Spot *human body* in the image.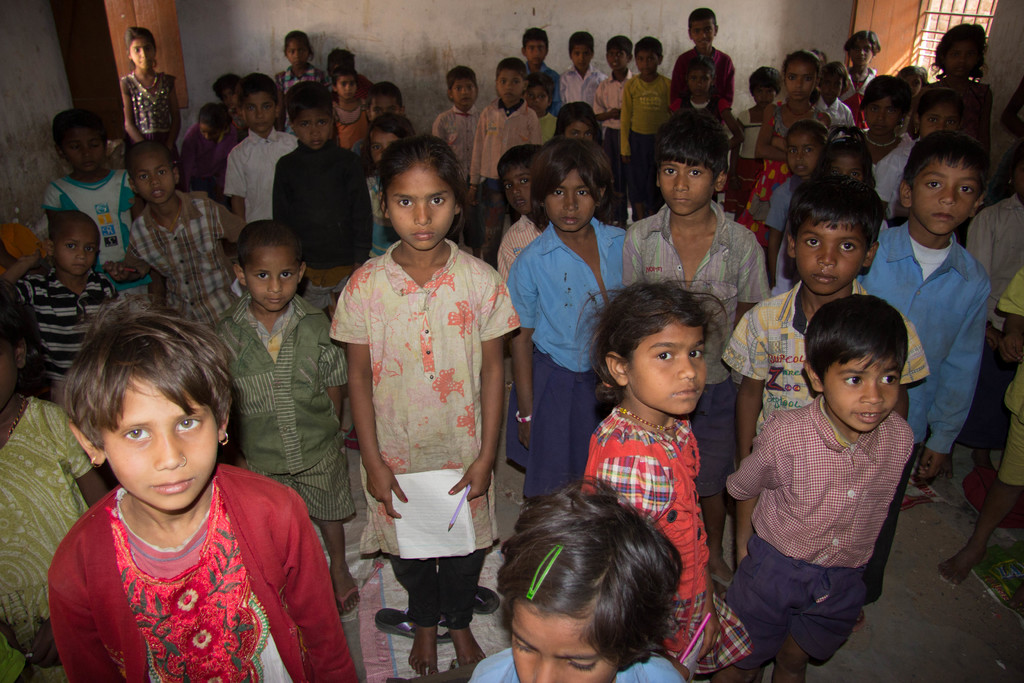
*human body* found at 464,475,689,682.
